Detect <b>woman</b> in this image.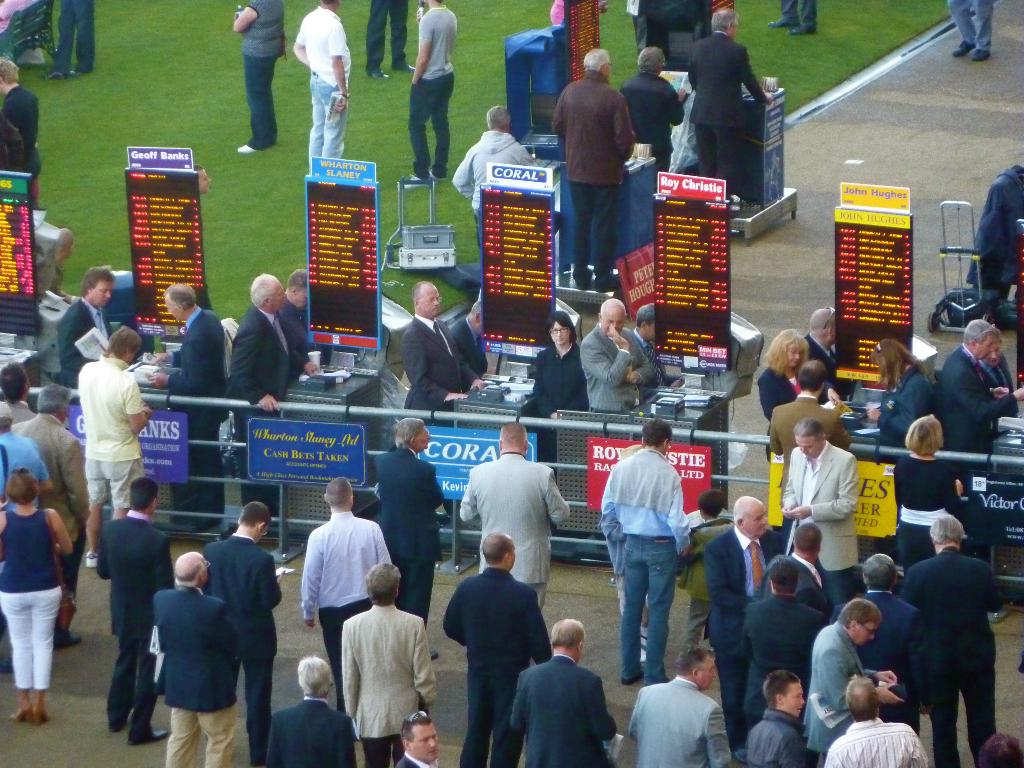
Detection: <bbox>529, 308, 589, 468</bbox>.
